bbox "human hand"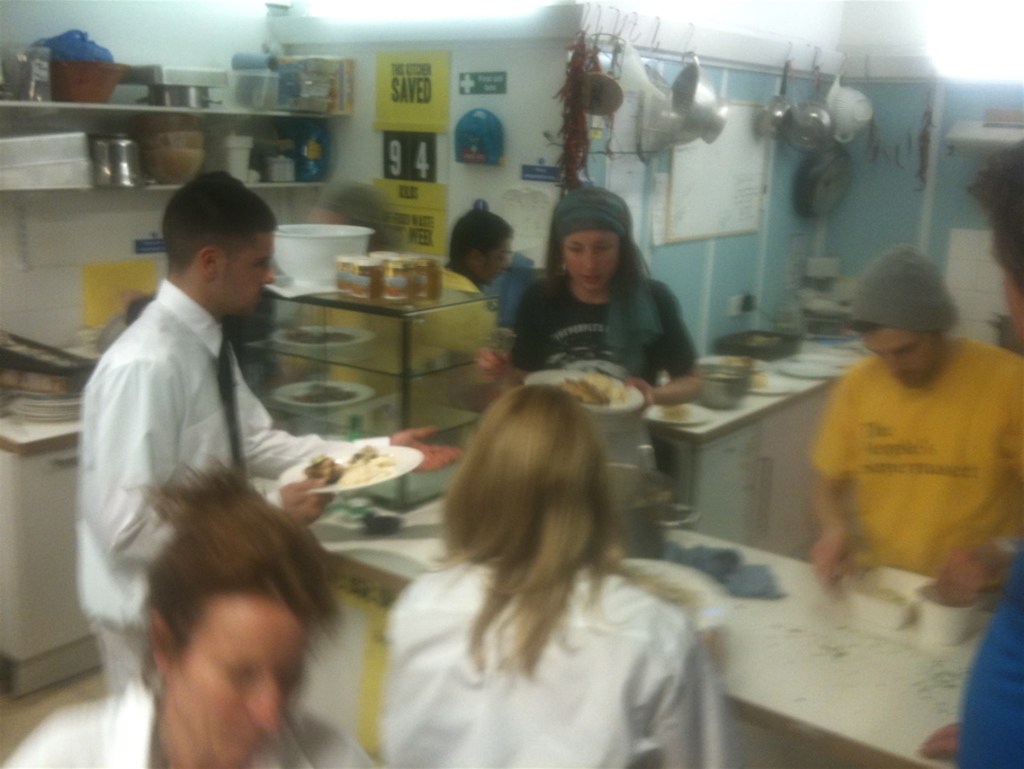
471 348 513 382
